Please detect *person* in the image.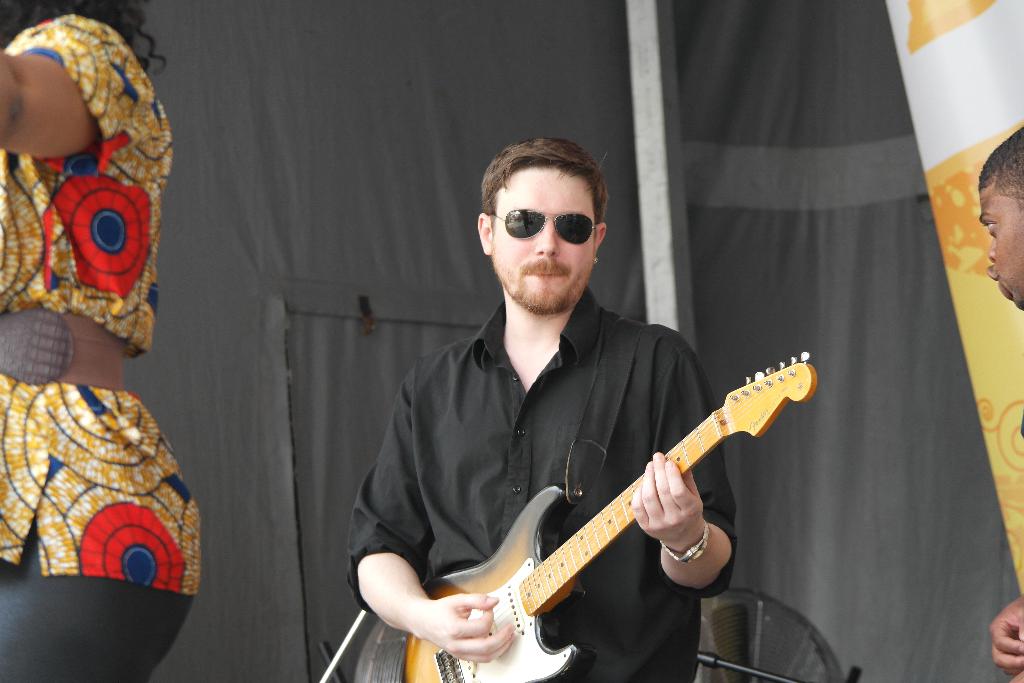
(0, 0, 202, 682).
